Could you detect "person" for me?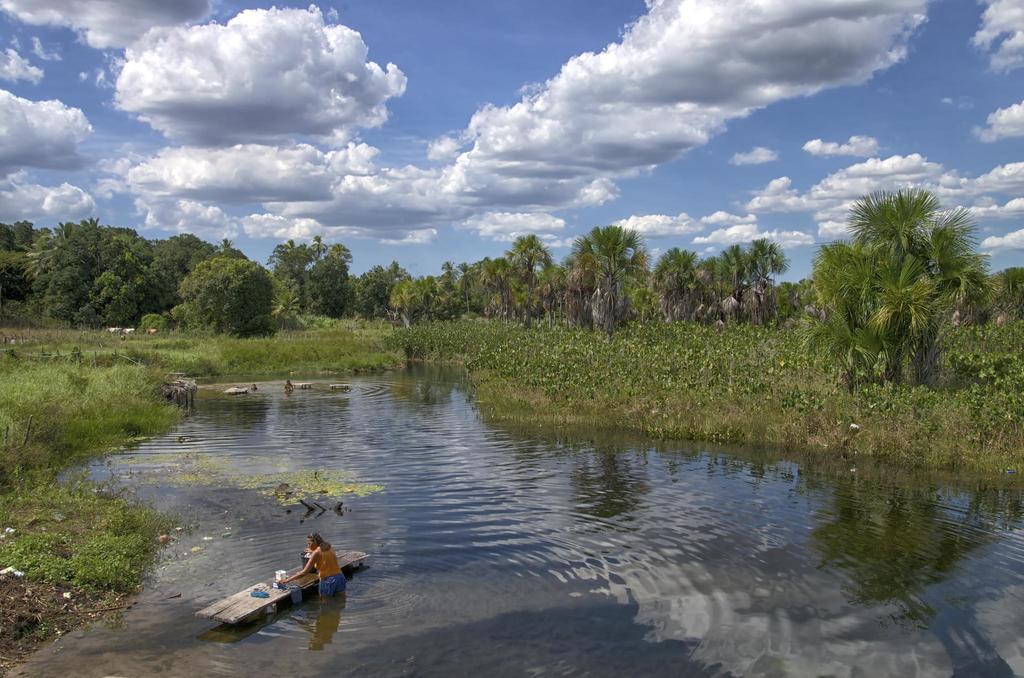
Detection result: x1=281, y1=378, x2=297, y2=392.
